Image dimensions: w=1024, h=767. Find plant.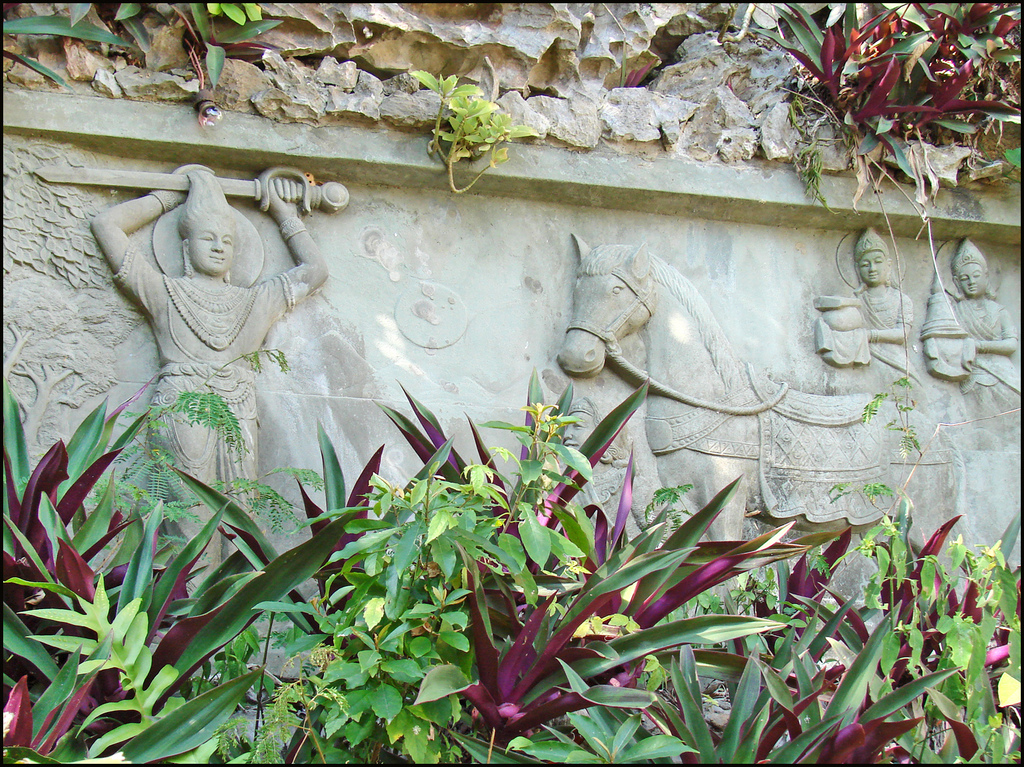
(413, 73, 538, 191).
